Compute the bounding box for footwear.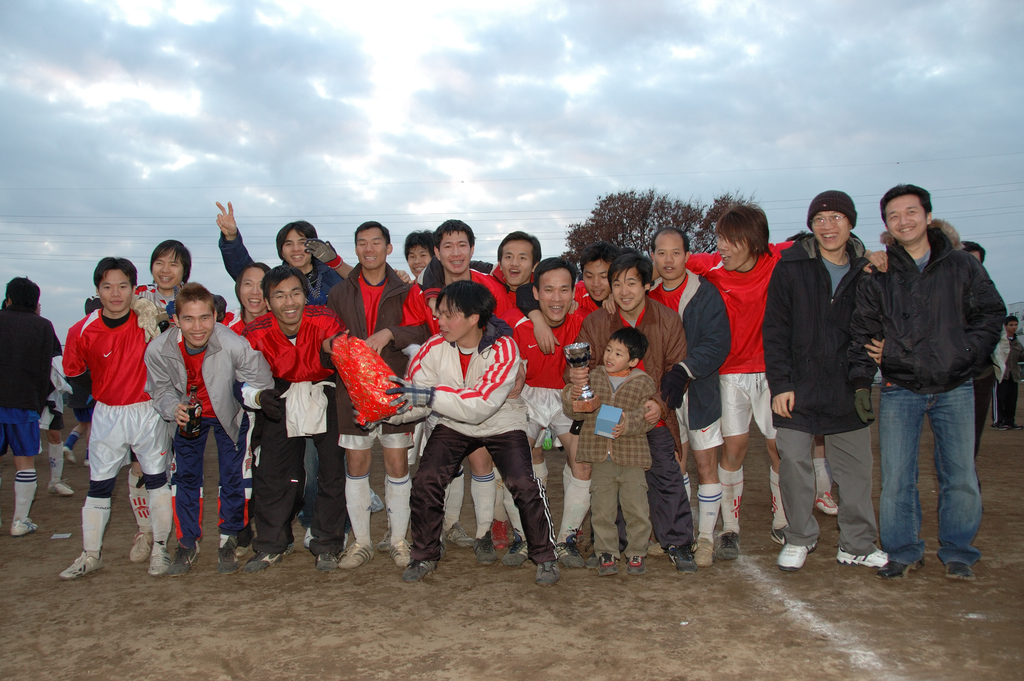
bbox=[586, 552, 596, 574].
